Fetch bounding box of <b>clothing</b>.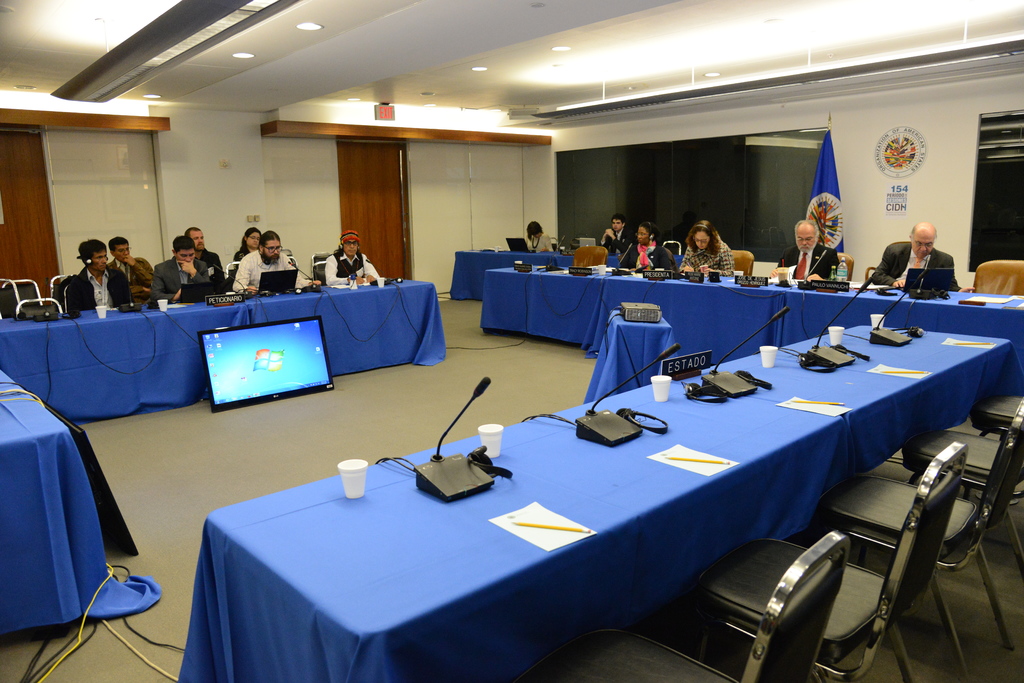
Bbox: region(151, 259, 209, 301).
